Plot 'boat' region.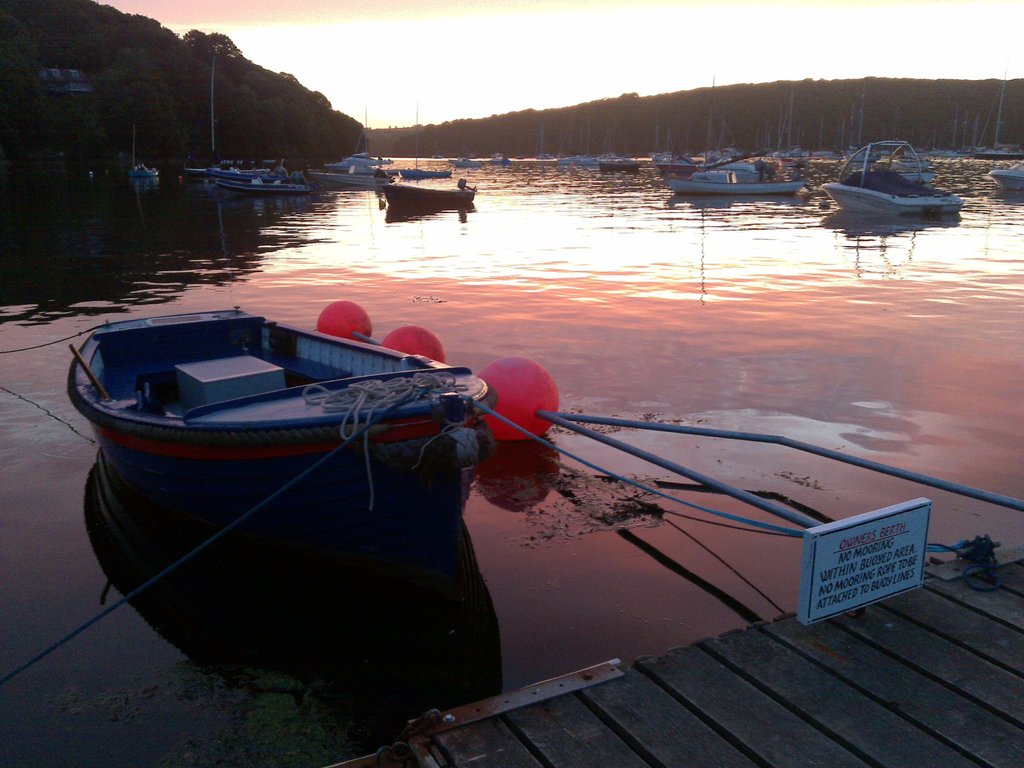
Plotted at l=659, t=138, r=857, b=191.
